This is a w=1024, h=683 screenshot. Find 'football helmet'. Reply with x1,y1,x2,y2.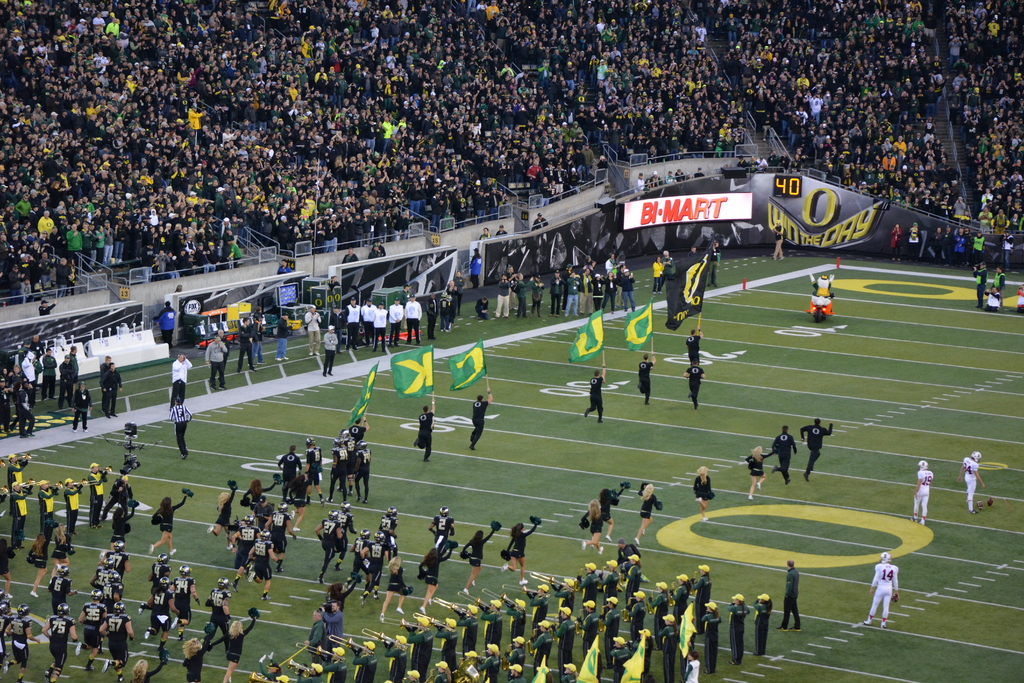
332,438,342,451.
